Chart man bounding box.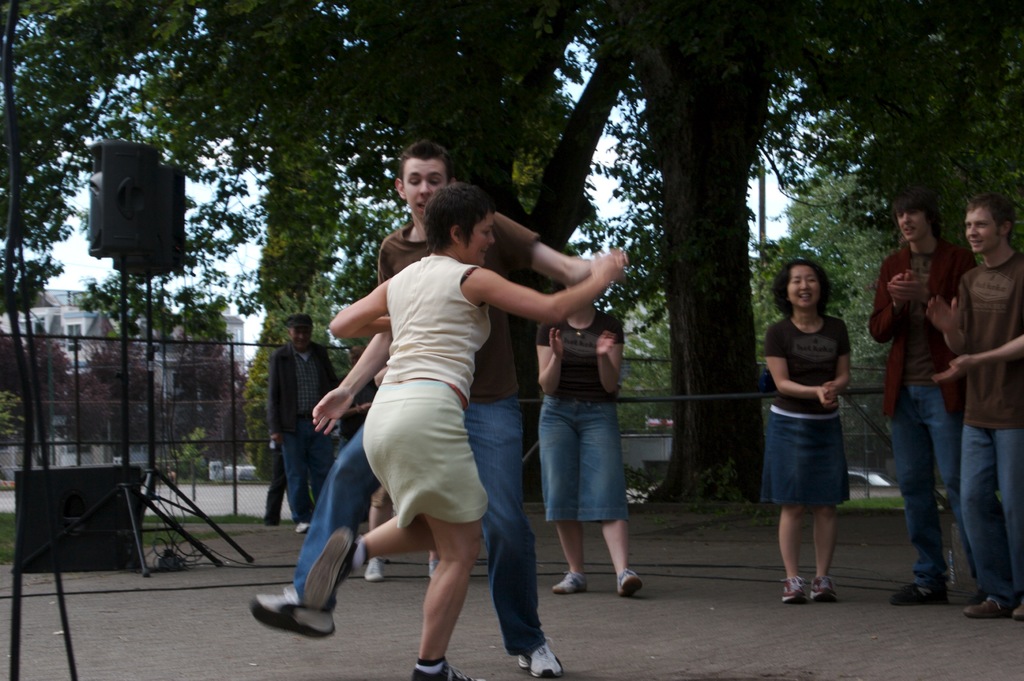
Charted: (left=924, top=186, right=1023, bottom=629).
